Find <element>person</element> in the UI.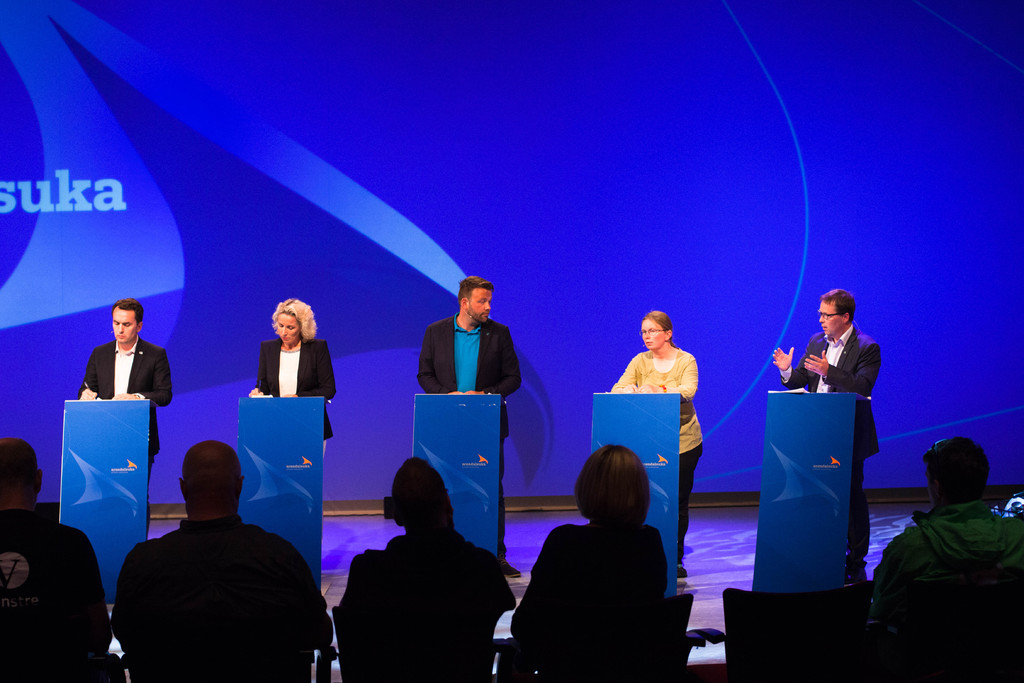
UI element at BBox(613, 310, 703, 587).
